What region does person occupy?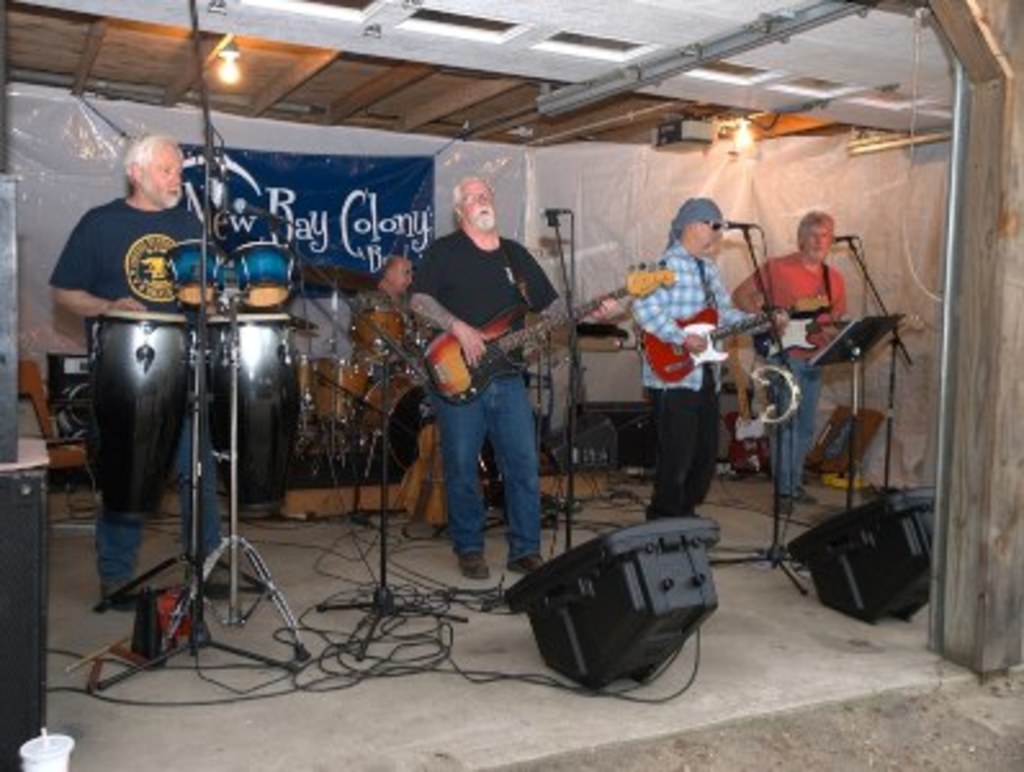
detection(625, 201, 787, 517).
